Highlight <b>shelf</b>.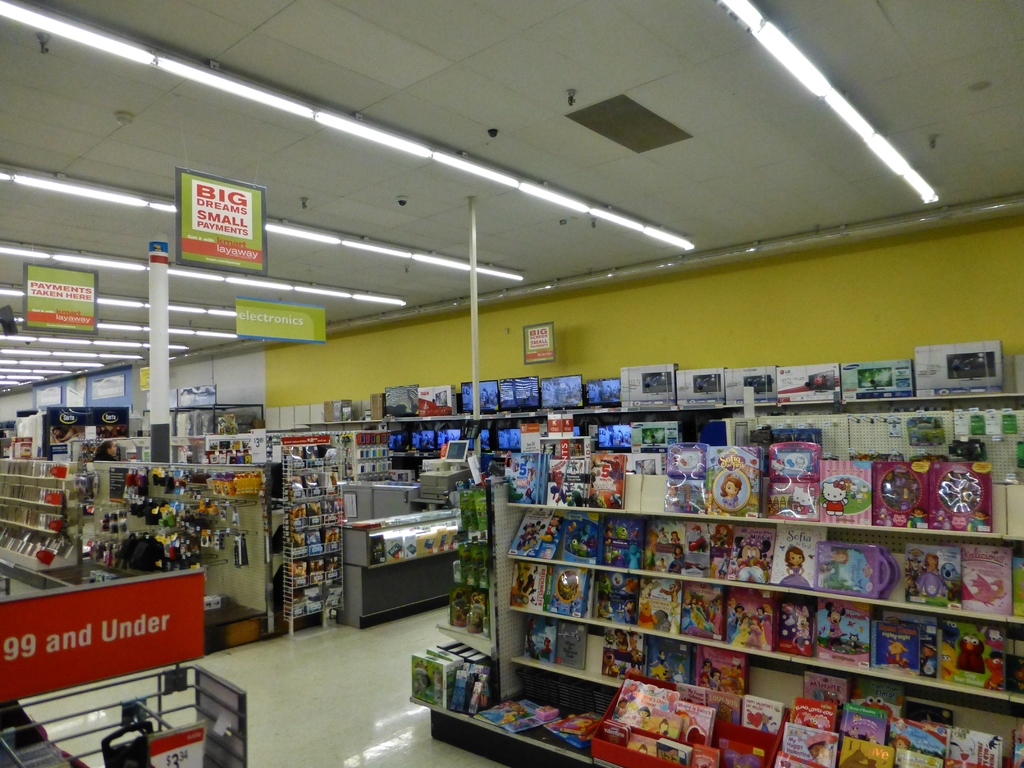
Highlighted region: <region>495, 498, 1023, 626</region>.
